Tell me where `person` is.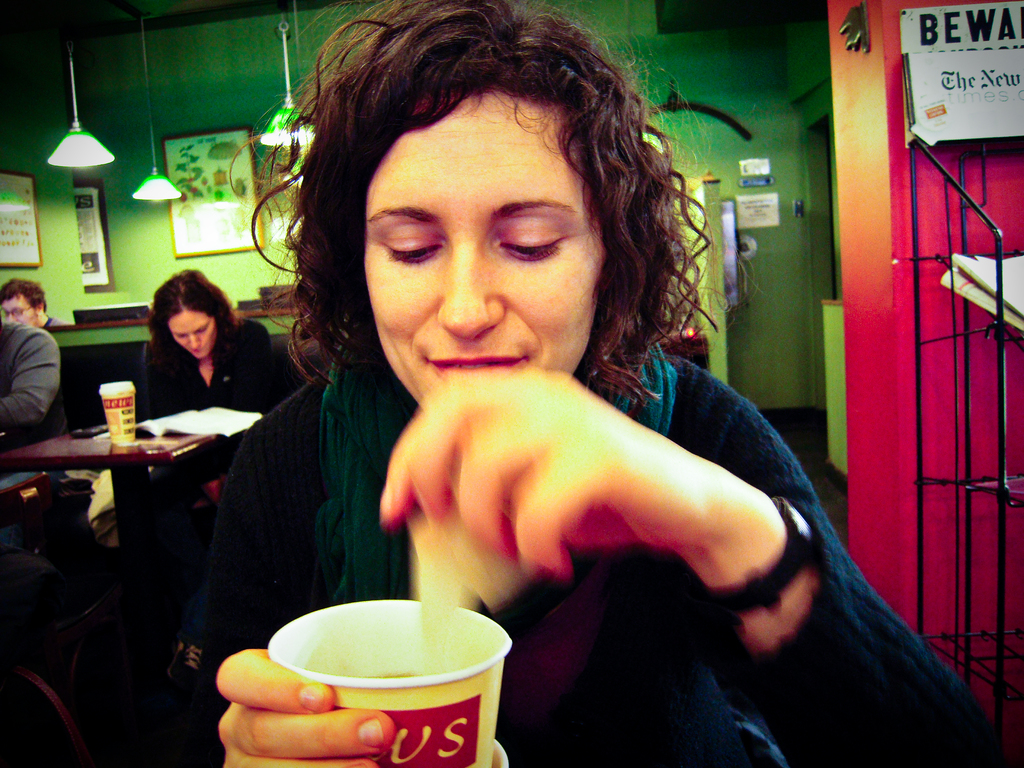
`person` is at bbox=(172, 51, 884, 726).
